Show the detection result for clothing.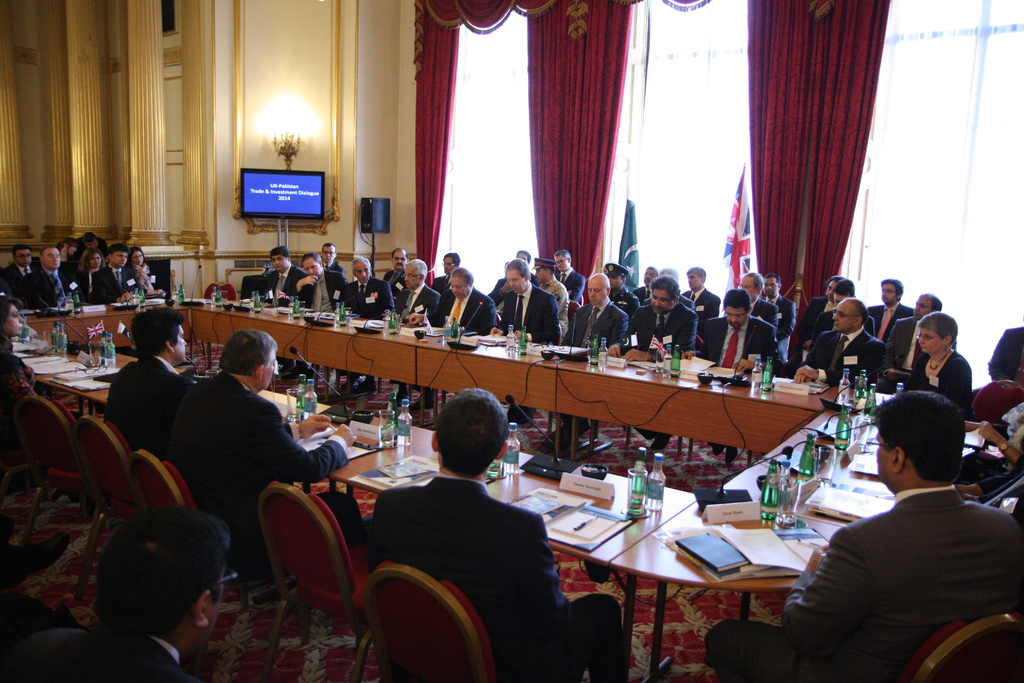
box(820, 320, 887, 390).
